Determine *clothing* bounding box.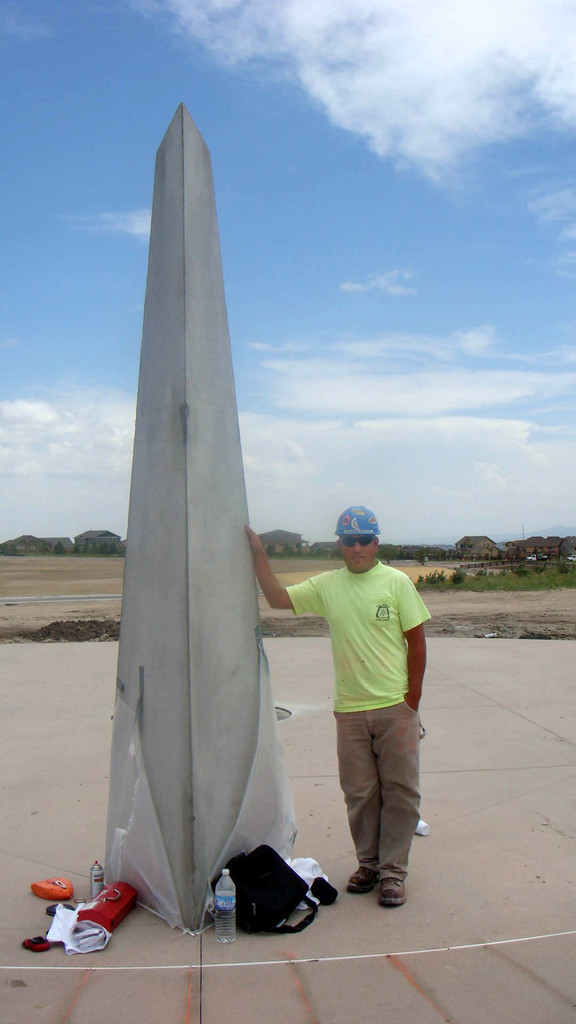
Determined: <region>291, 520, 431, 867</region>.
